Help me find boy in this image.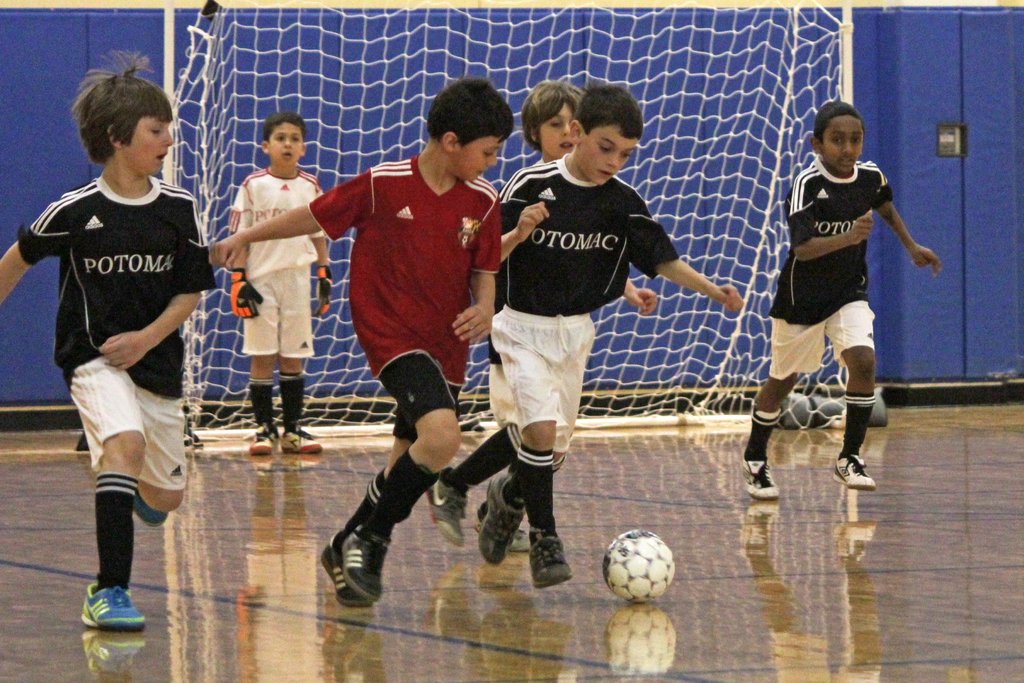
Found it: bbox(723, 108, 938, 507).
